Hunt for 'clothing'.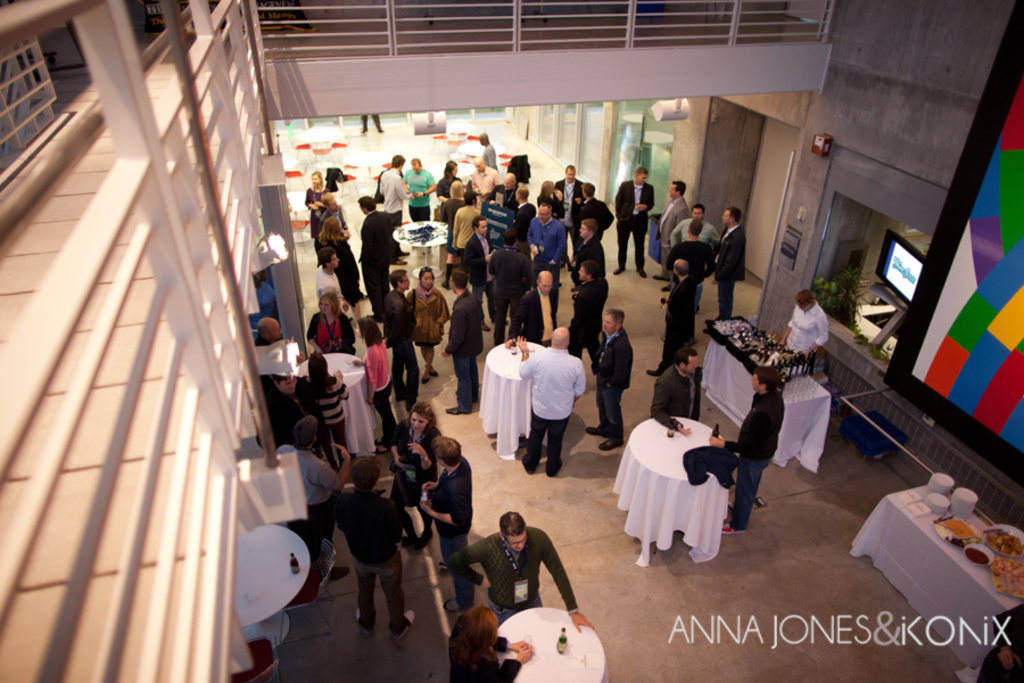
Hunted down at <box>430,462,472,602</box>.
